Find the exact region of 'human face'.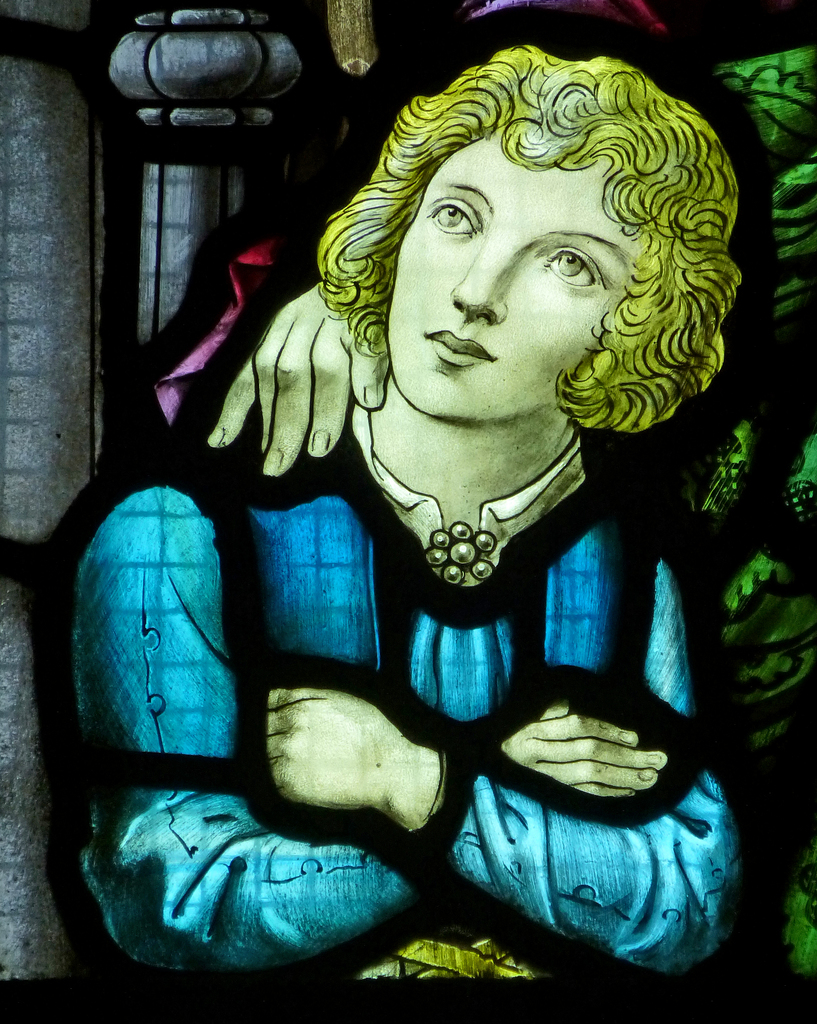
Exact region: locate(383, 140, 639, 423).
